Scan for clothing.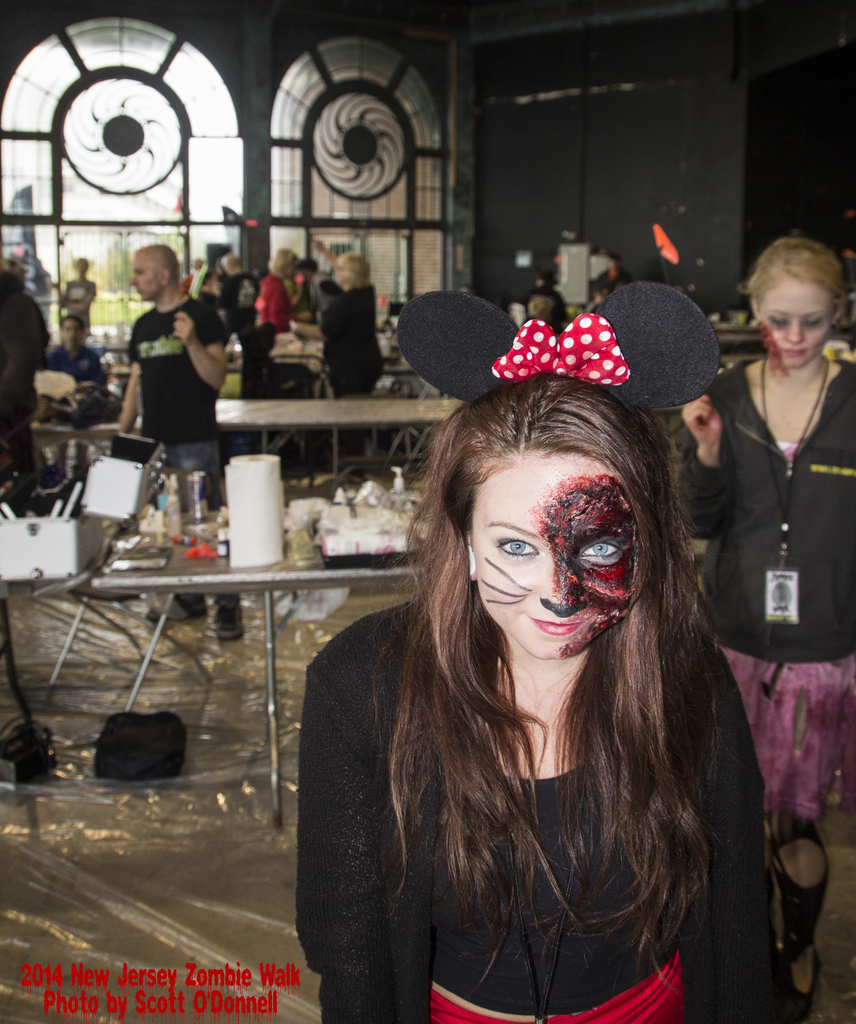
Scan result: box=[52, 337, 100, 388].
